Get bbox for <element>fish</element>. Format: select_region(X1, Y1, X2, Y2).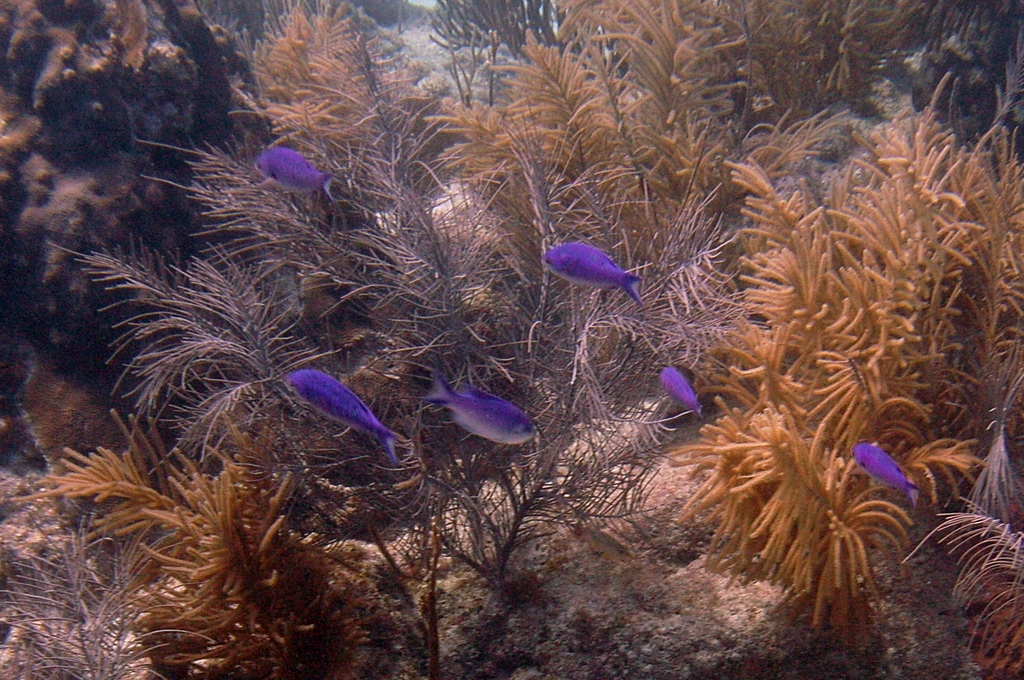
select_region(652, 360, 701, 420).
